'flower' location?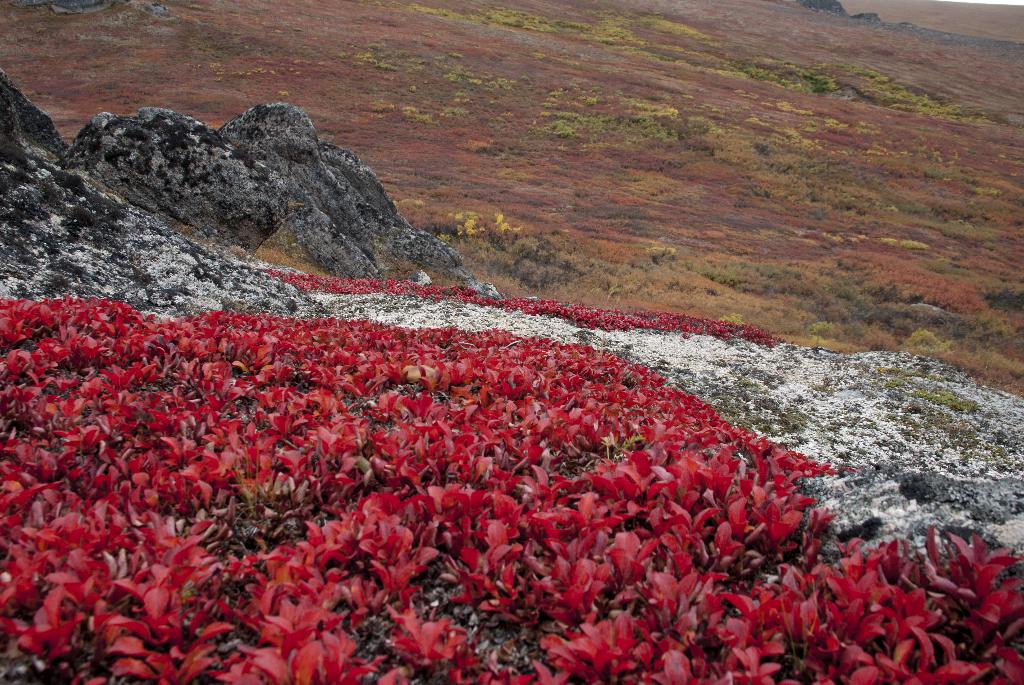
518:466:573:503
